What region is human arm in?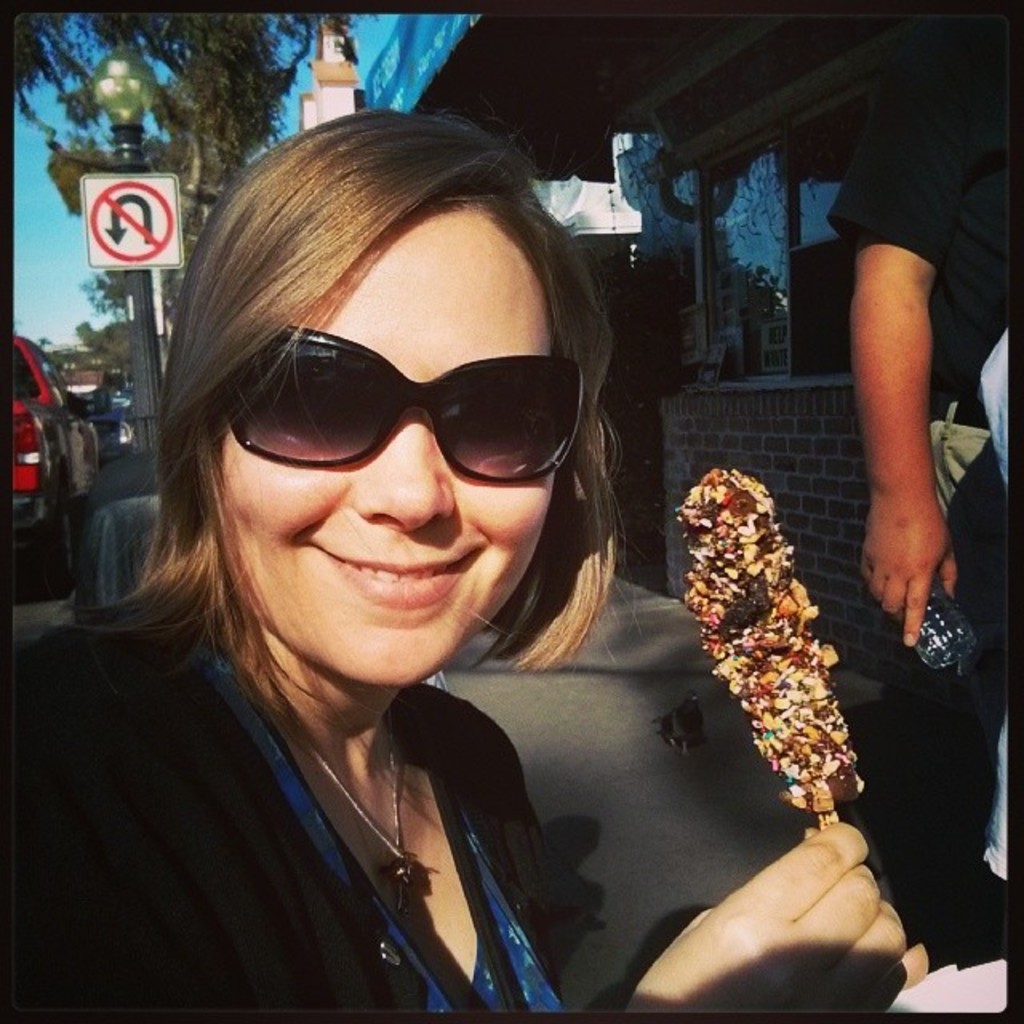
(845,13,931,642).
